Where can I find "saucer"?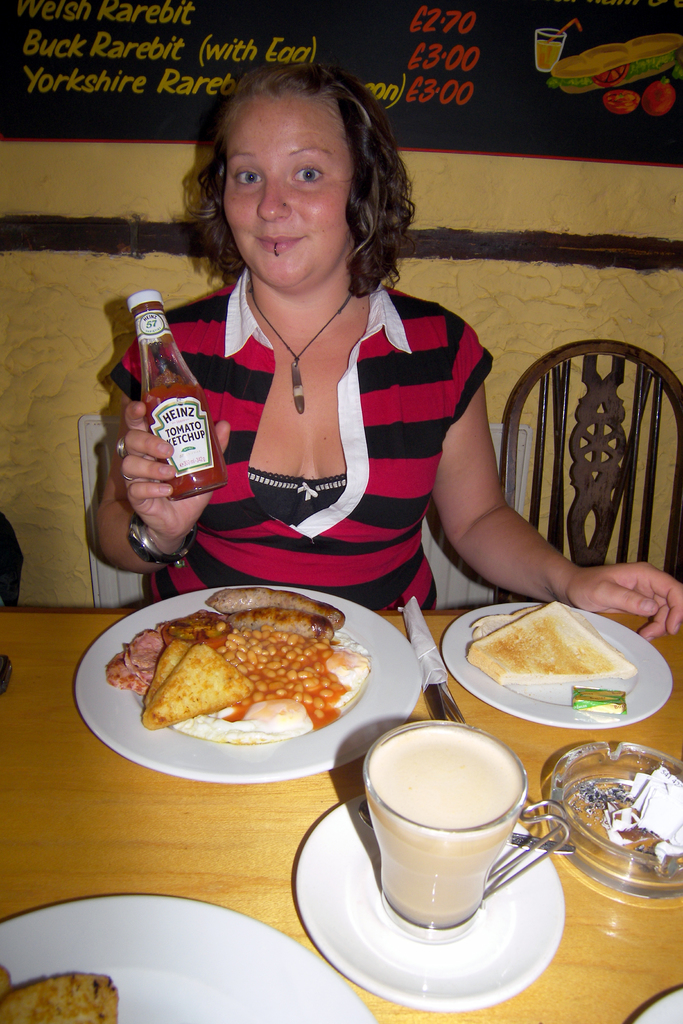
You can find it at bbox=[291, 792, 568, 1011].
